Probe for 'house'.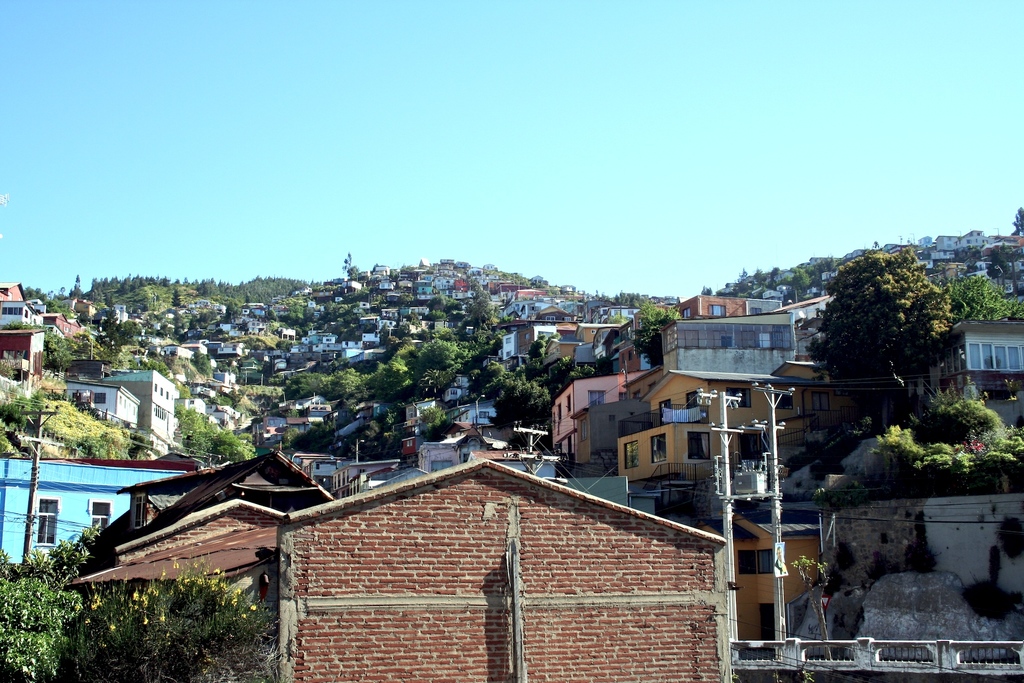
Probe result: detection(750, 363, 900, 544).
